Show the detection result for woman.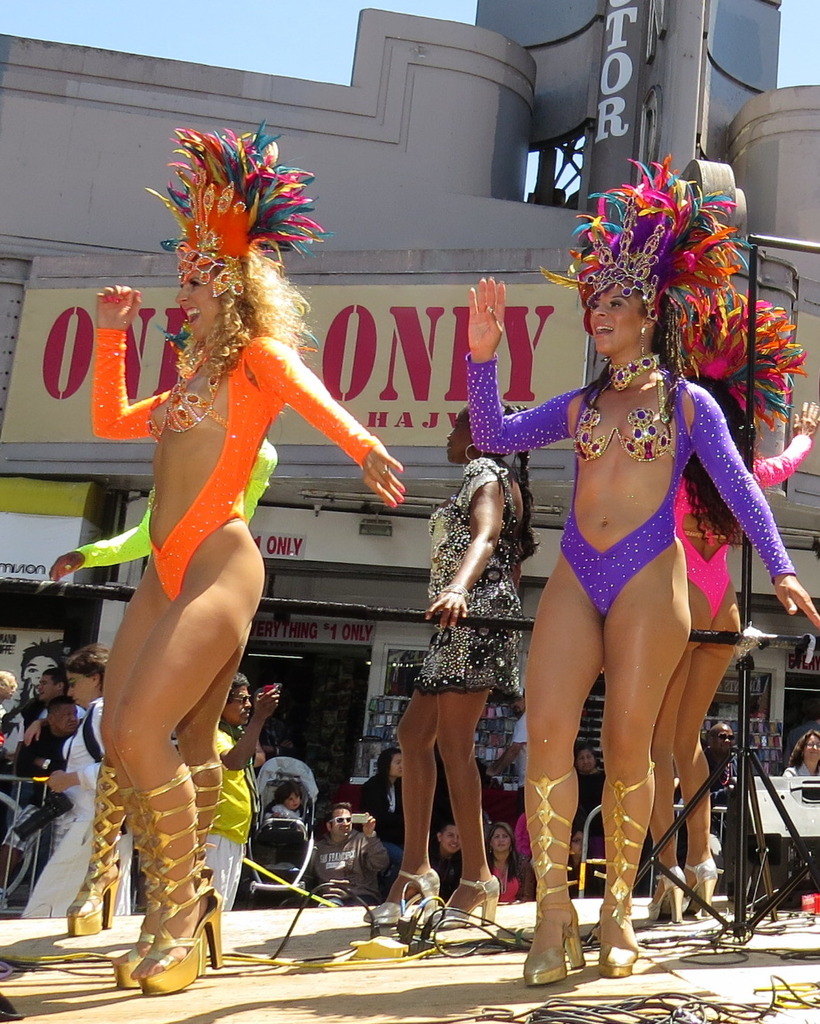
(left=361, top=399, right=547, bottom=933).
